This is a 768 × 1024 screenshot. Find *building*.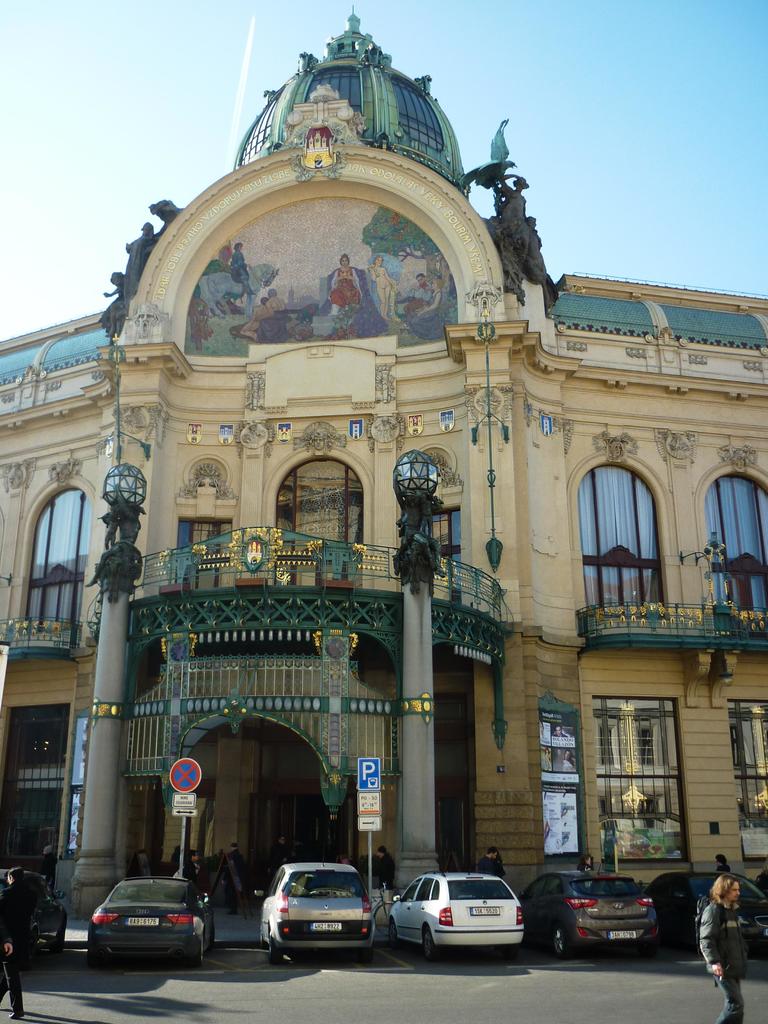
Bounding box: select_region(0, 8, 767, 895).
